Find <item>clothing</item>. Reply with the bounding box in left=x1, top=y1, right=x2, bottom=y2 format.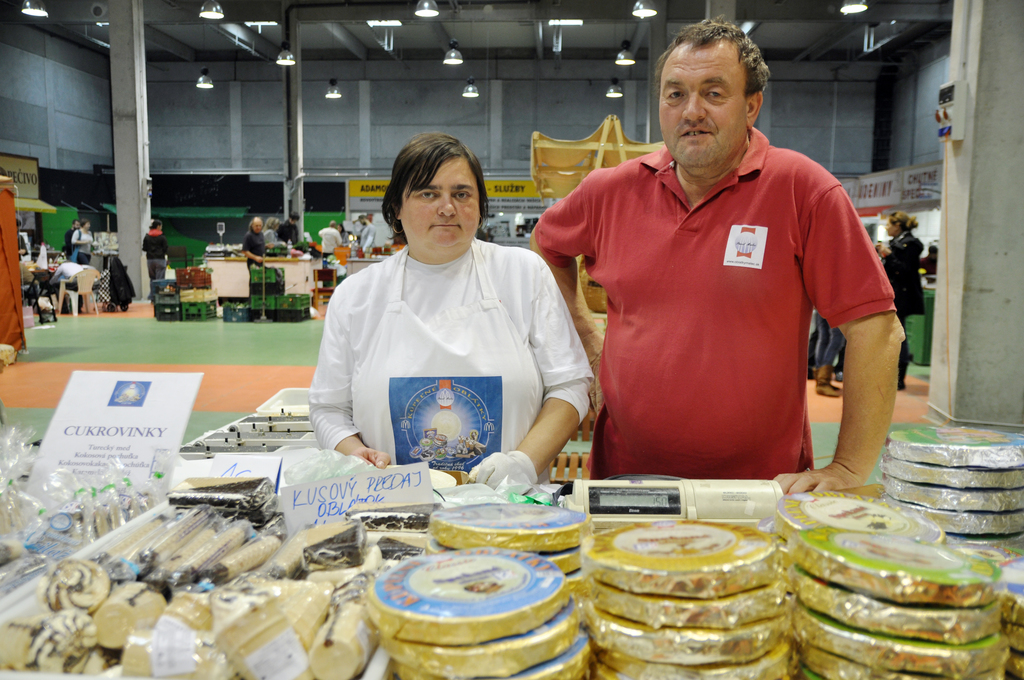
left=278, top=216, right=305, bottom=248.
